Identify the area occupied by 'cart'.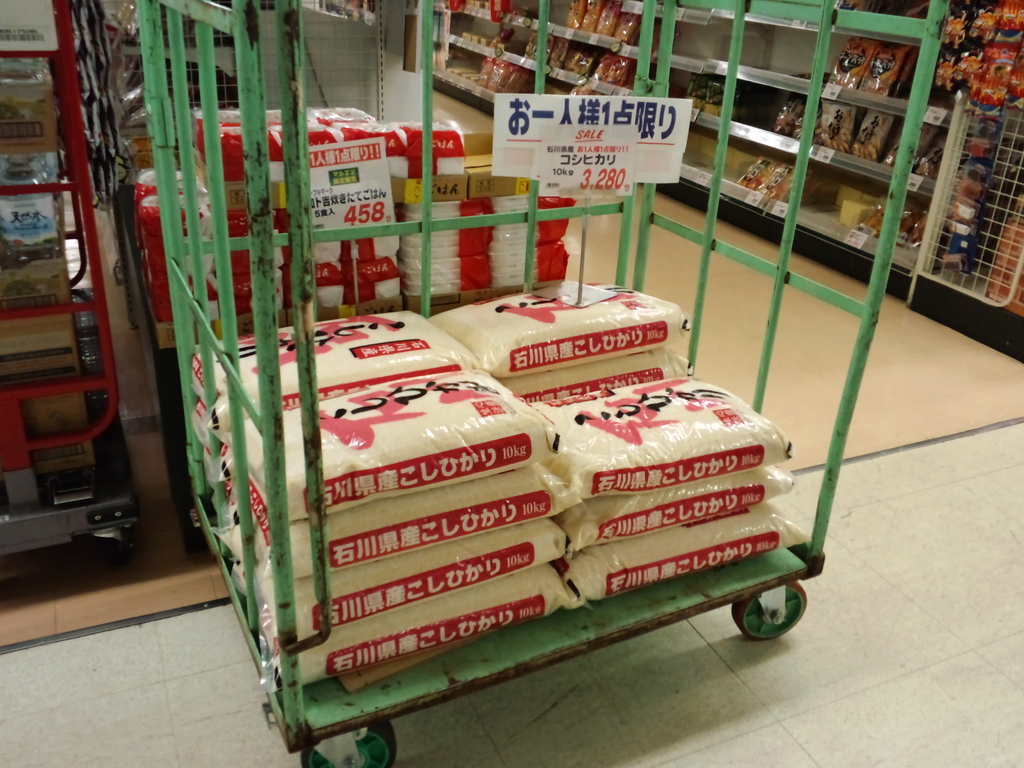
Area: x1=88 y1=0 x2=428 y2=557.
